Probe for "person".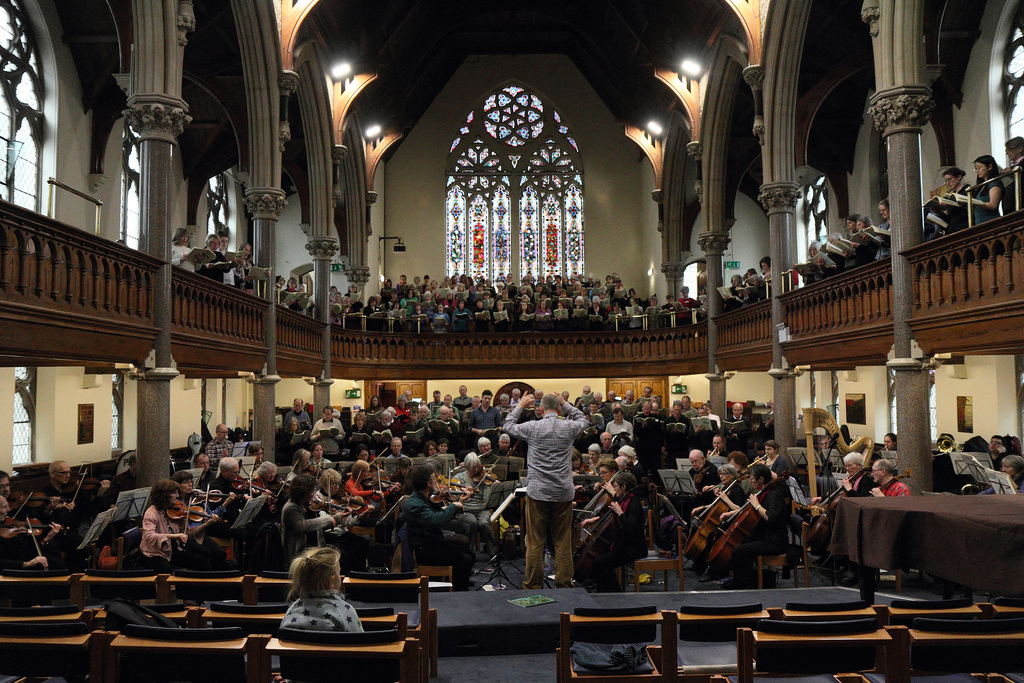
Probe result: pyautogui.locateOnScreen(1000, 135, 1023, 217).
